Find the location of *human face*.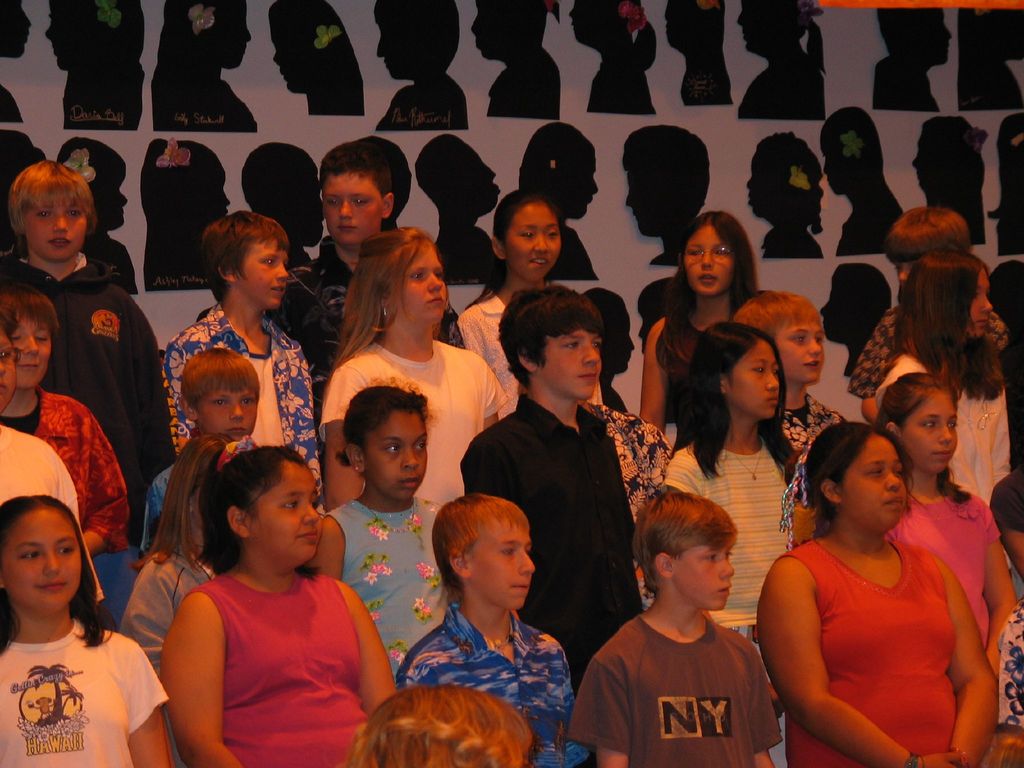
Location: 784:323:824:385.
